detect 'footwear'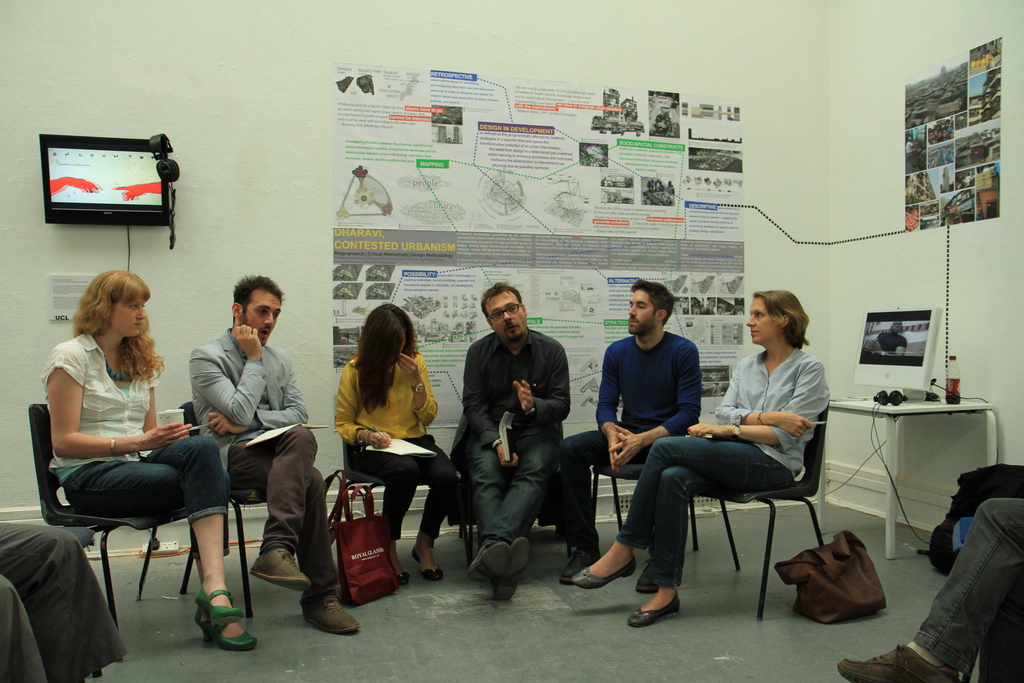
{"left": 391, "top": 565, "right": 407, "bottom": 587}
